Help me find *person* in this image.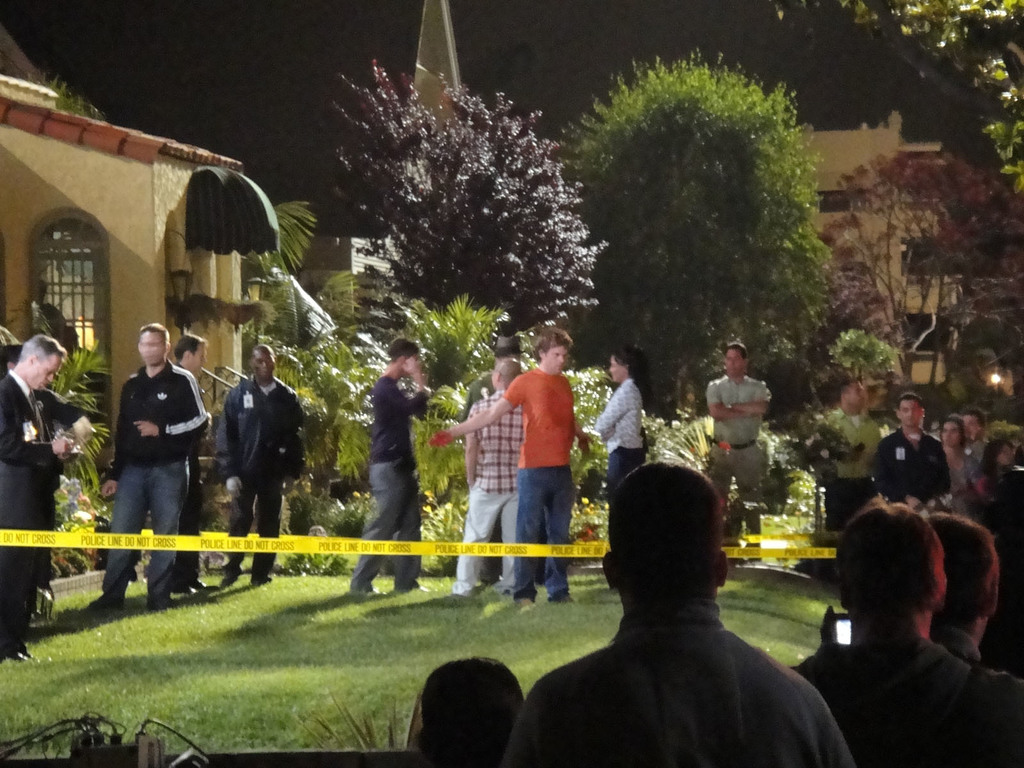
Found it: x1=340, y1=335, x2=430, y2=598.
